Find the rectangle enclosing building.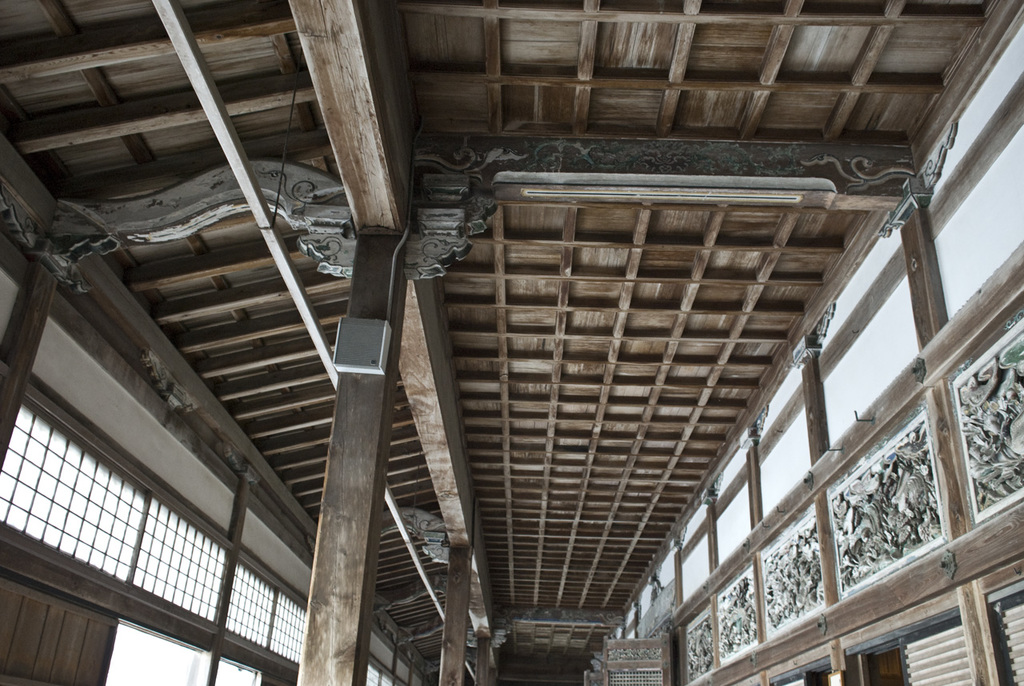
{"x1": 0, "y1": 0, "x2": 1023, "y2": 685}.
